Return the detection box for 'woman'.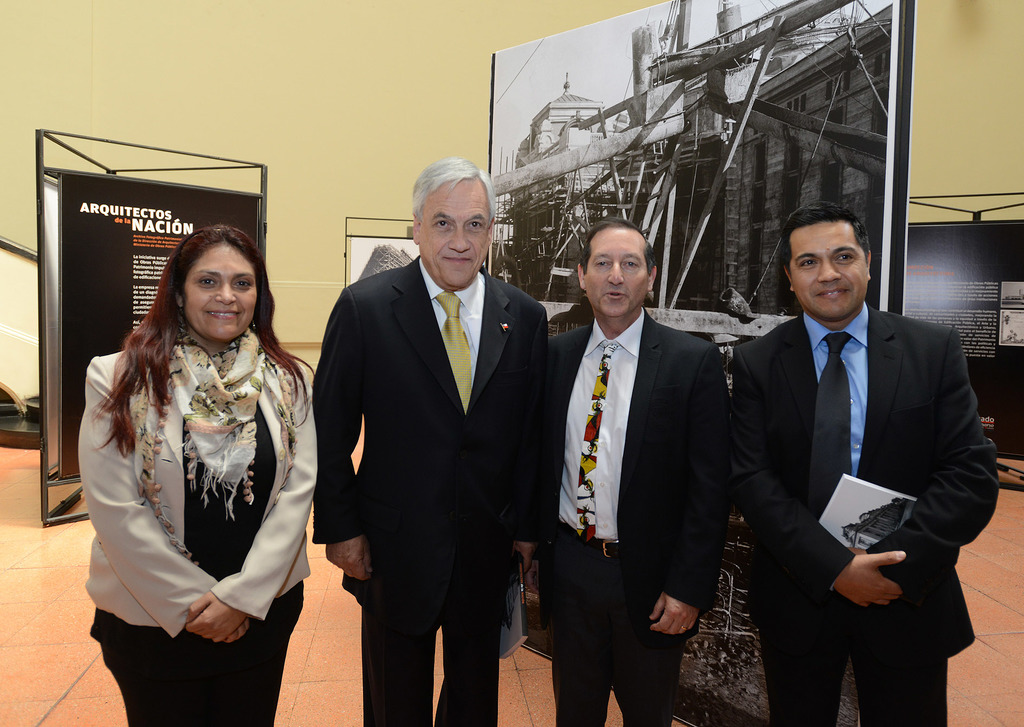
<region>56, 187, 312, 726</region>.
